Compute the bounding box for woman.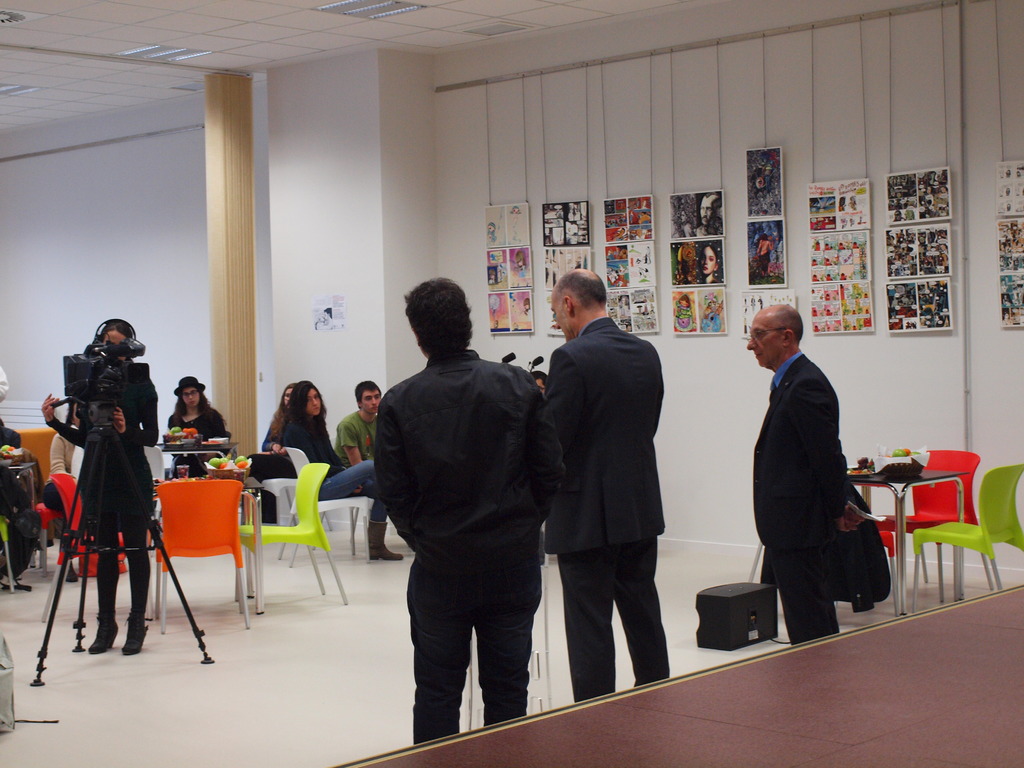
247, 383, 297, 522.
